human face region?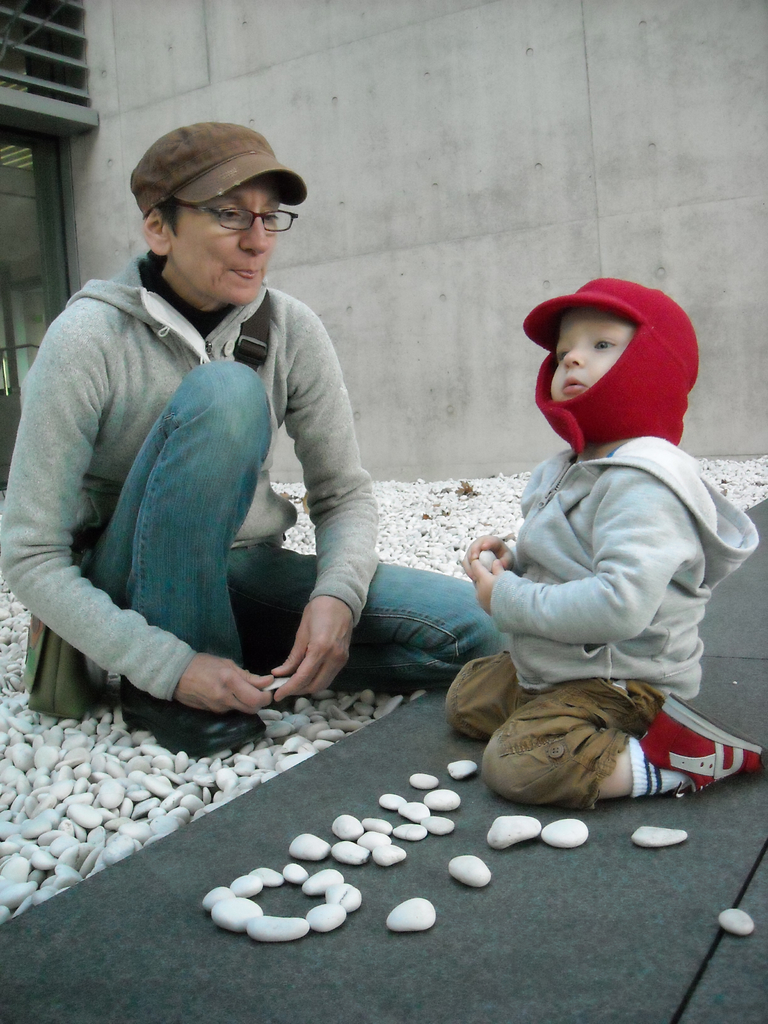
bbox=(174, 169, 280, 309)
